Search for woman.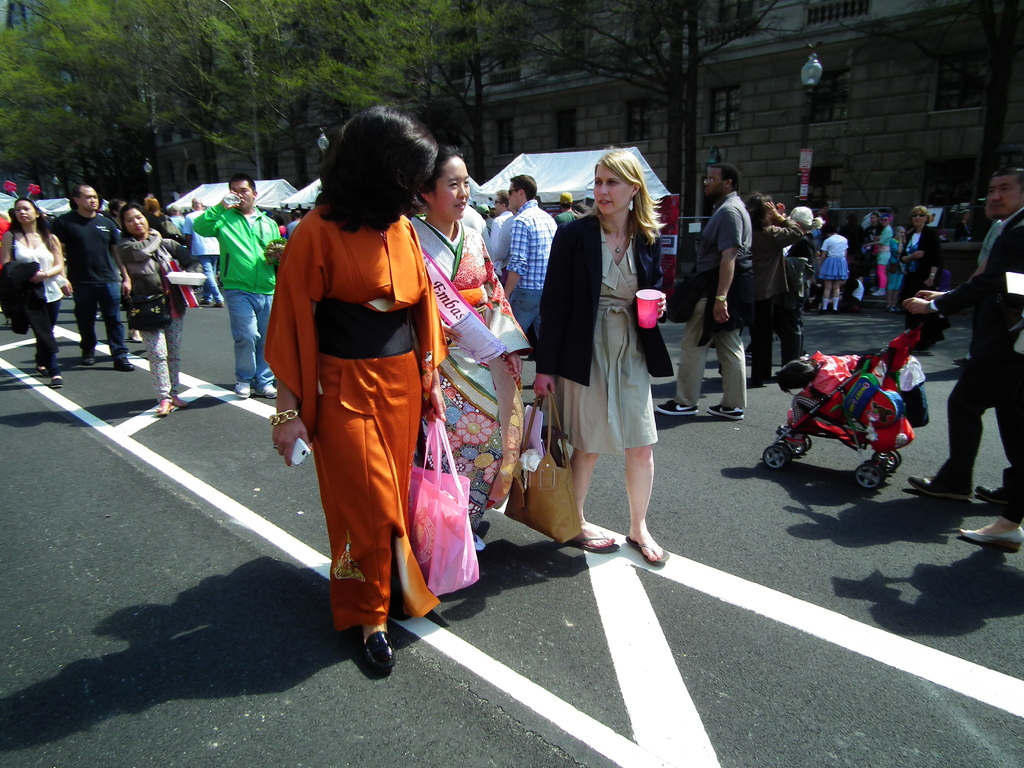
Found at (270,100,463,678).
